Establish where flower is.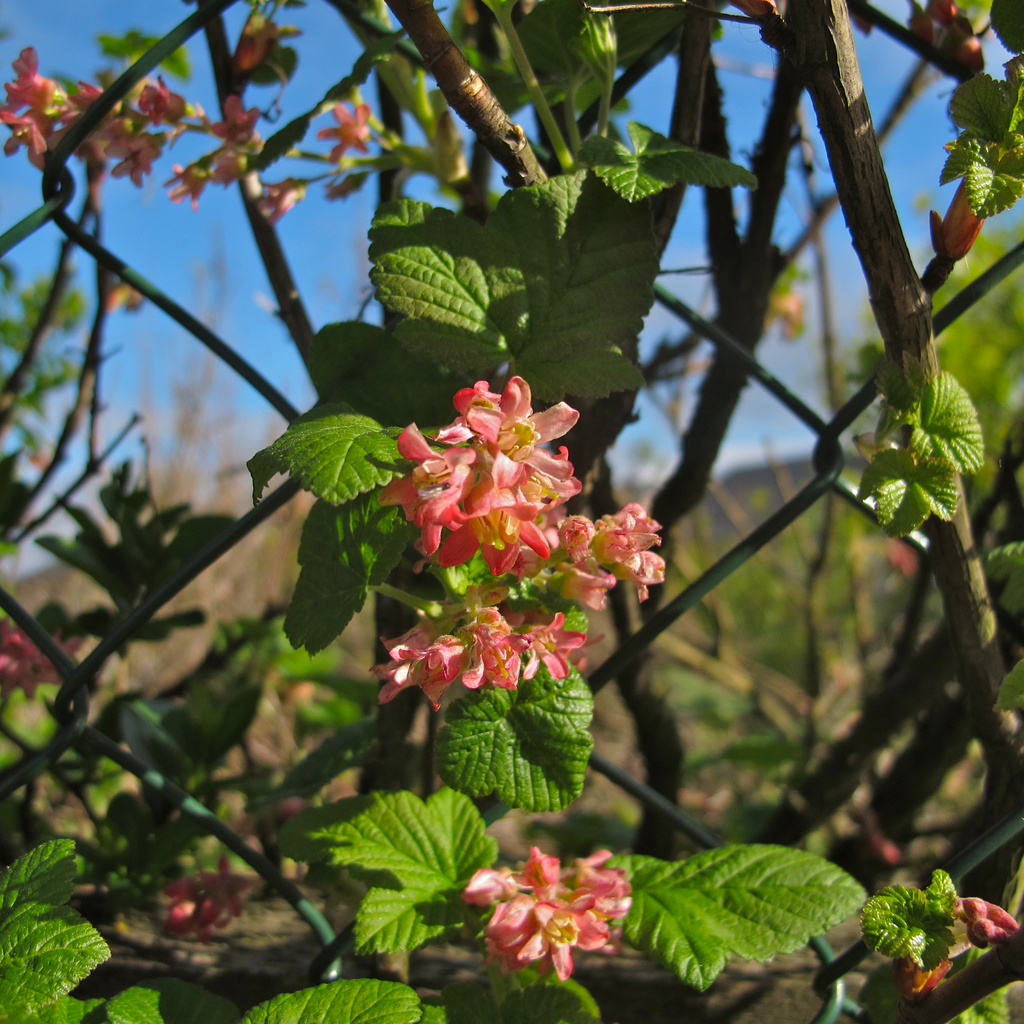
Established at <bbox>388, 424, 470, 547</bbox>.
